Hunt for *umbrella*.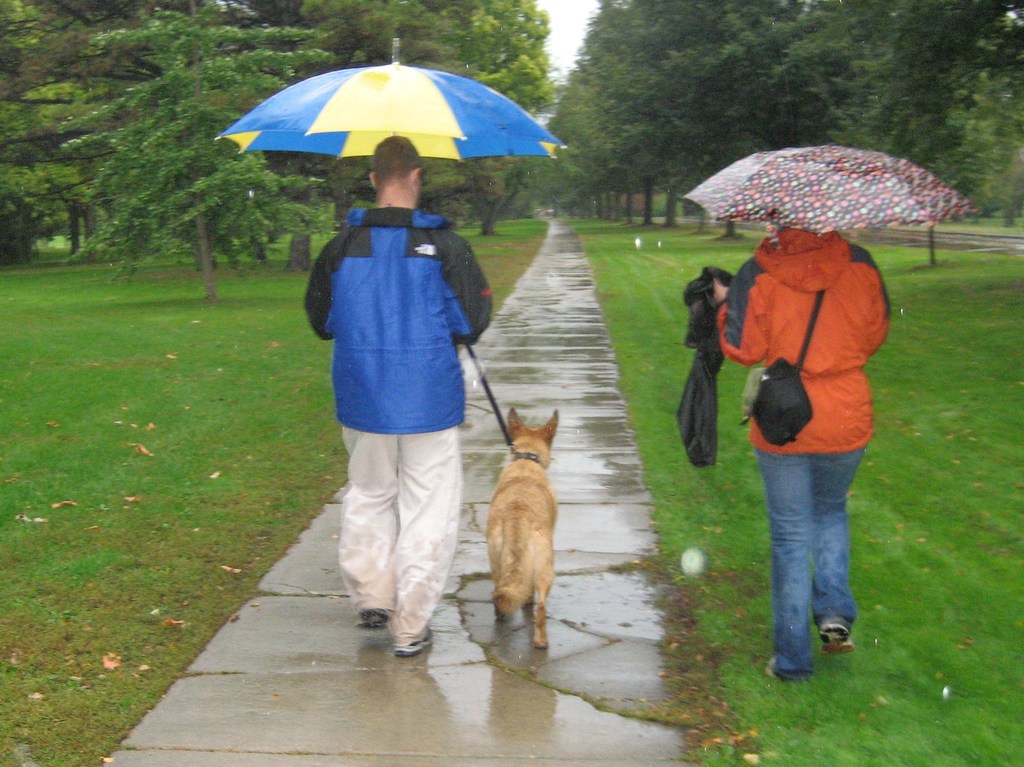
Hunted down at 218,36,570,164.
